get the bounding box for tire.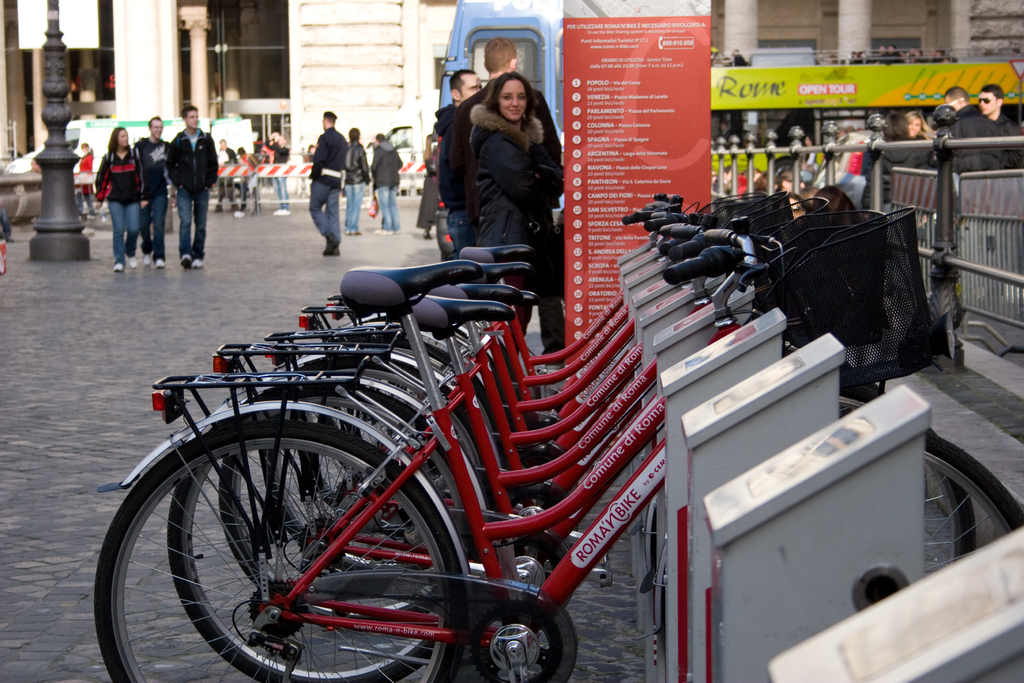
bbox(920, 436, 1023, 586).
